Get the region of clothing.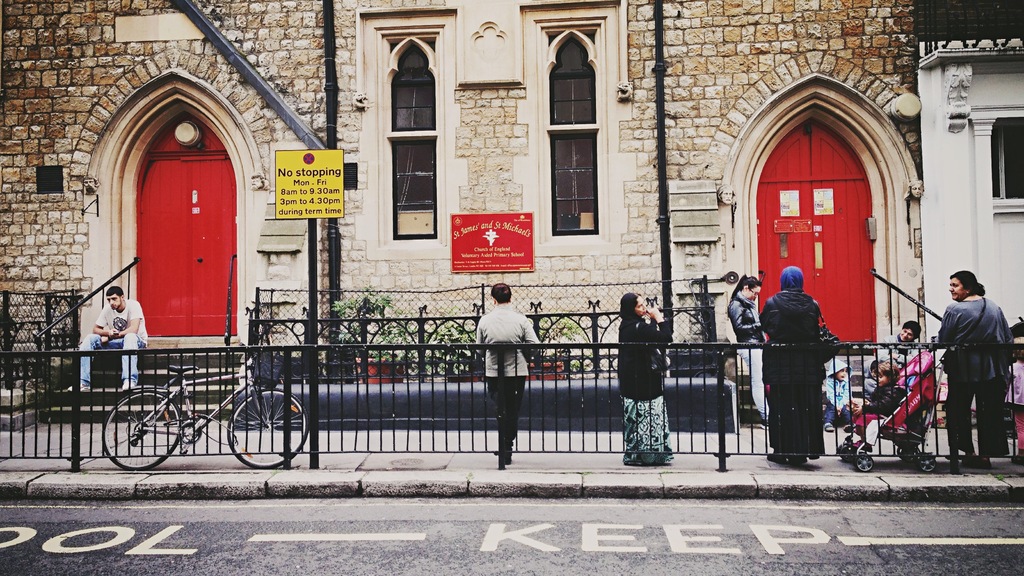
[x1=940, y1=287, x2=1015, y2=465].
